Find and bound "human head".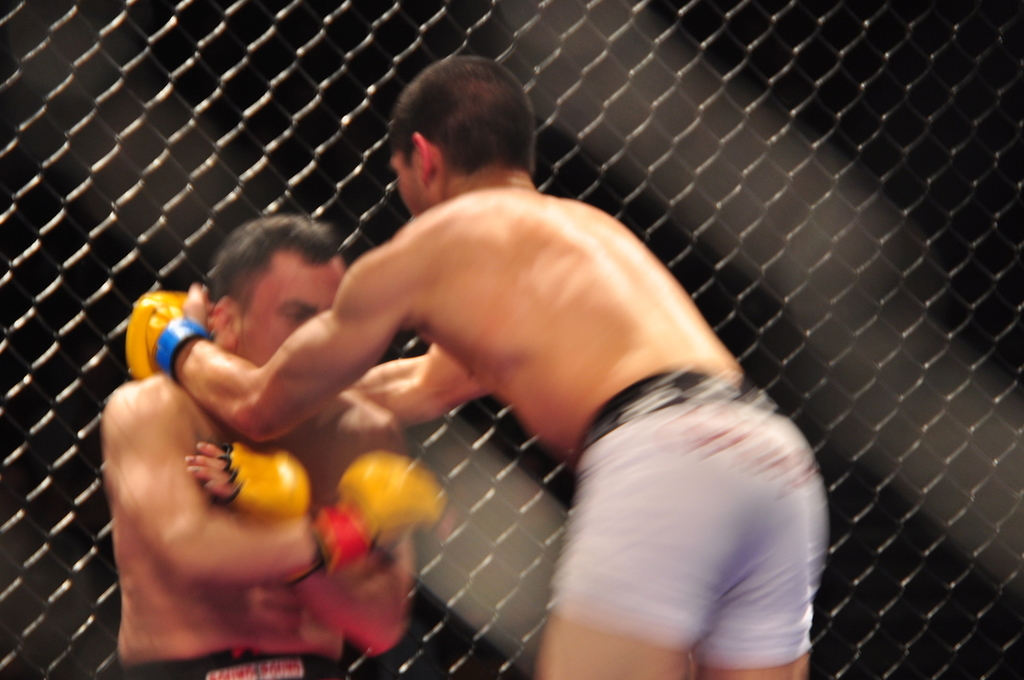
Bound: BBox(209, 217, 345, 372).
